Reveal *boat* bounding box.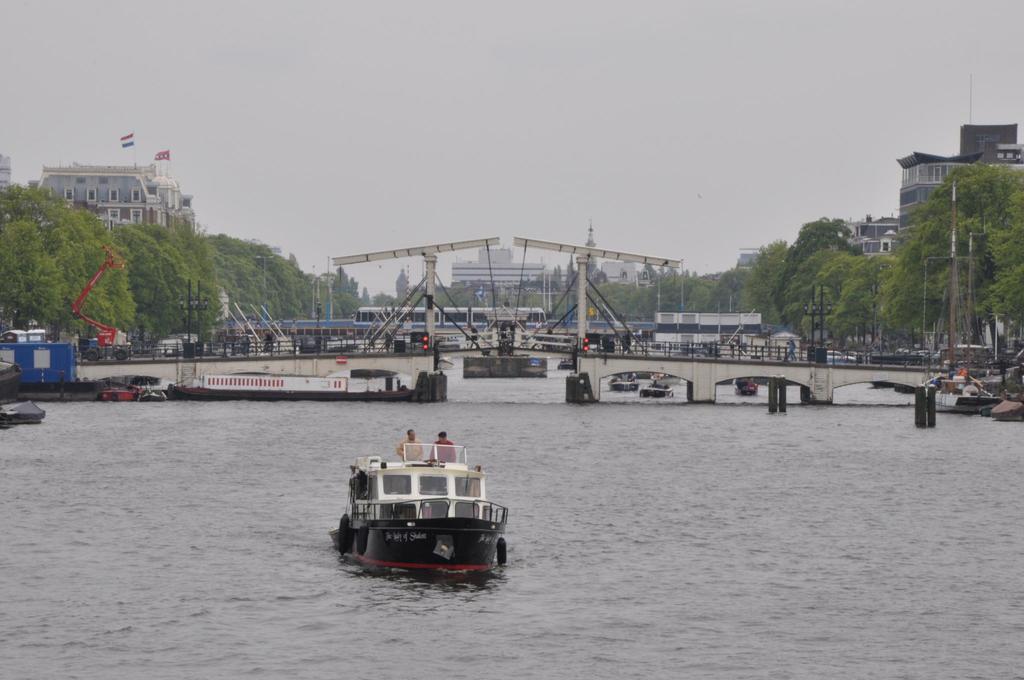
Revealed: pyautogui.locateOnScreen(557, 358, 579, 373).
